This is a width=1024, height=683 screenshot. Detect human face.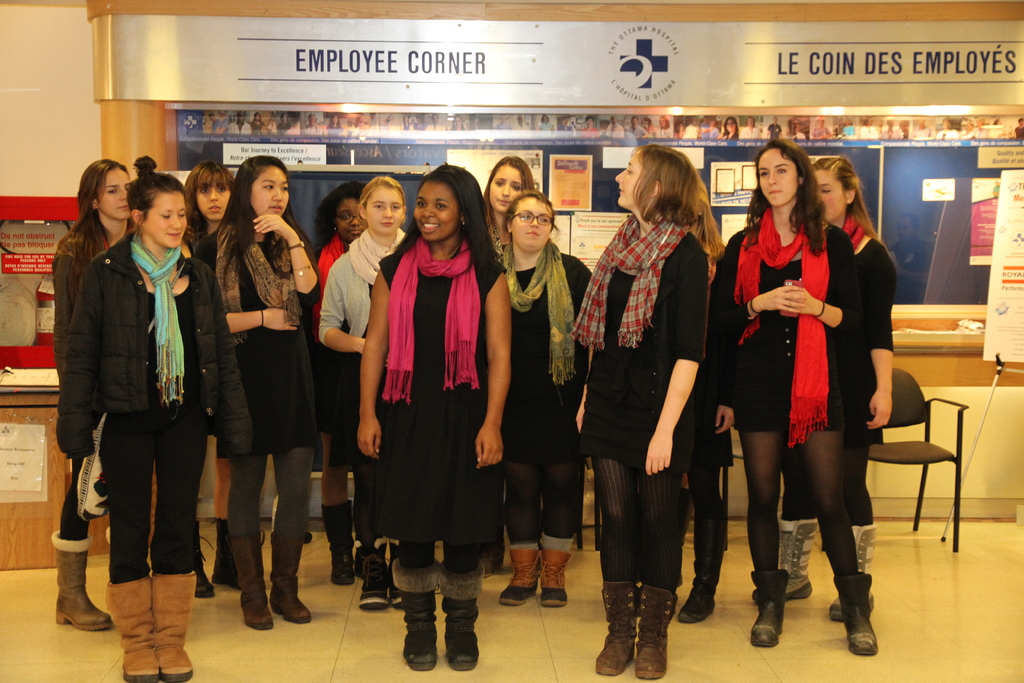
<bbox>514, 198, 554, 248</bbox>.
